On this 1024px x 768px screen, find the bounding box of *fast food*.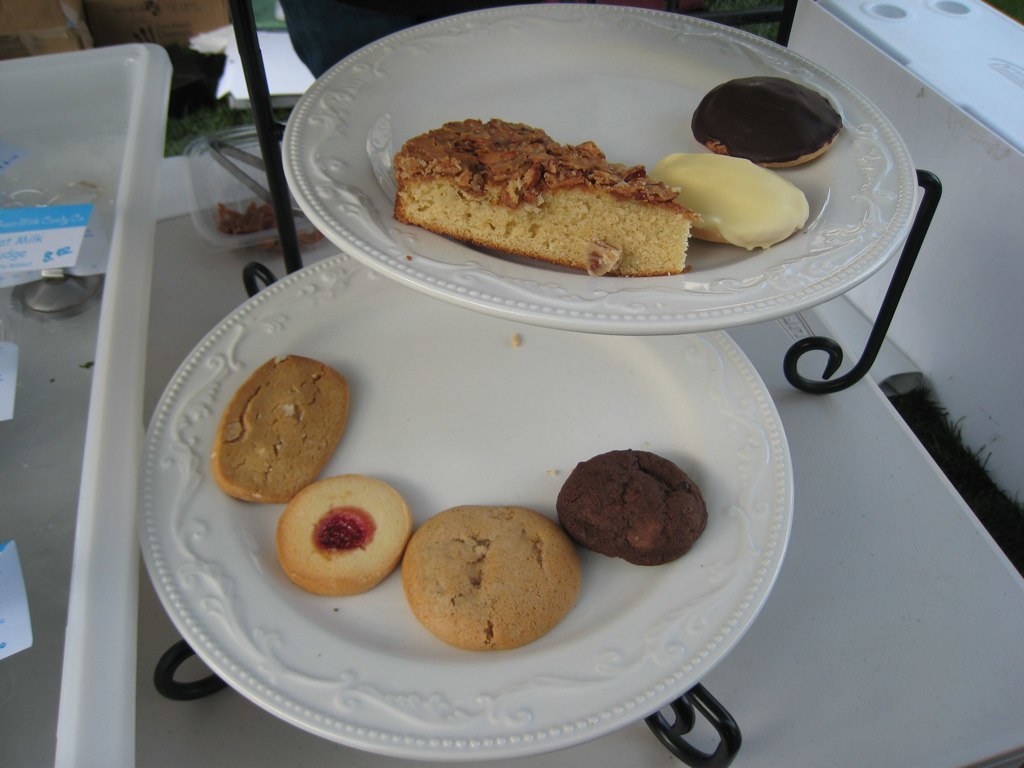
Bounding box: (x1=391, y1=100, x2=731, y2=253).
